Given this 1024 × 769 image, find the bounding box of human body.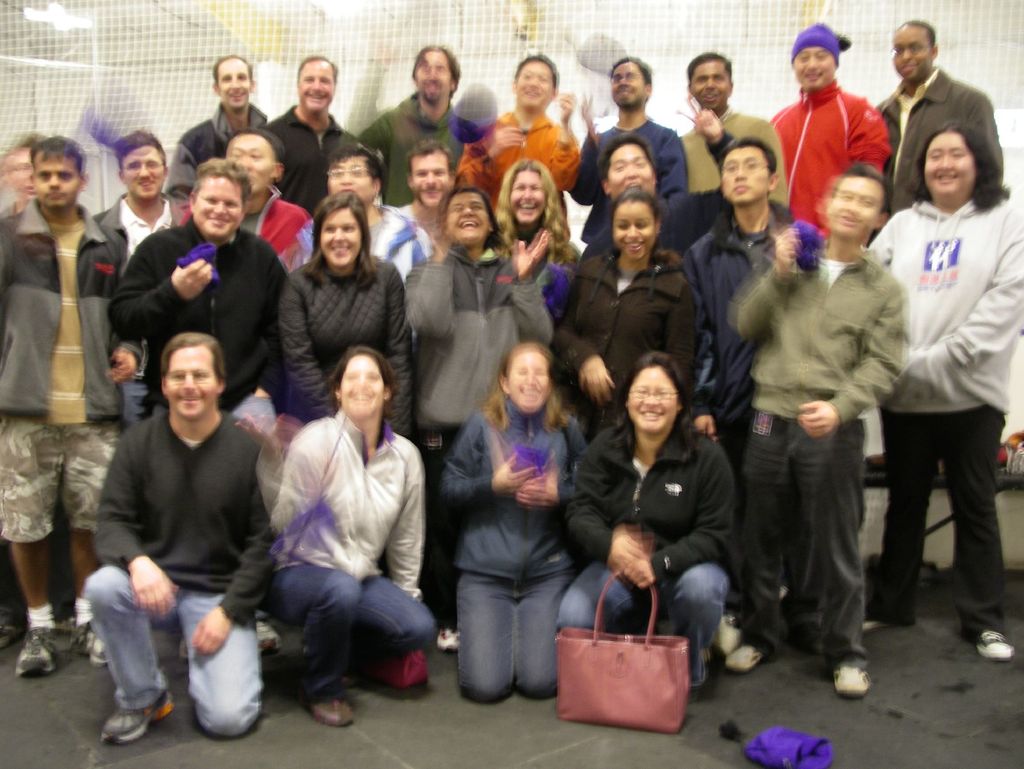
(76, 329, 280, 743).
